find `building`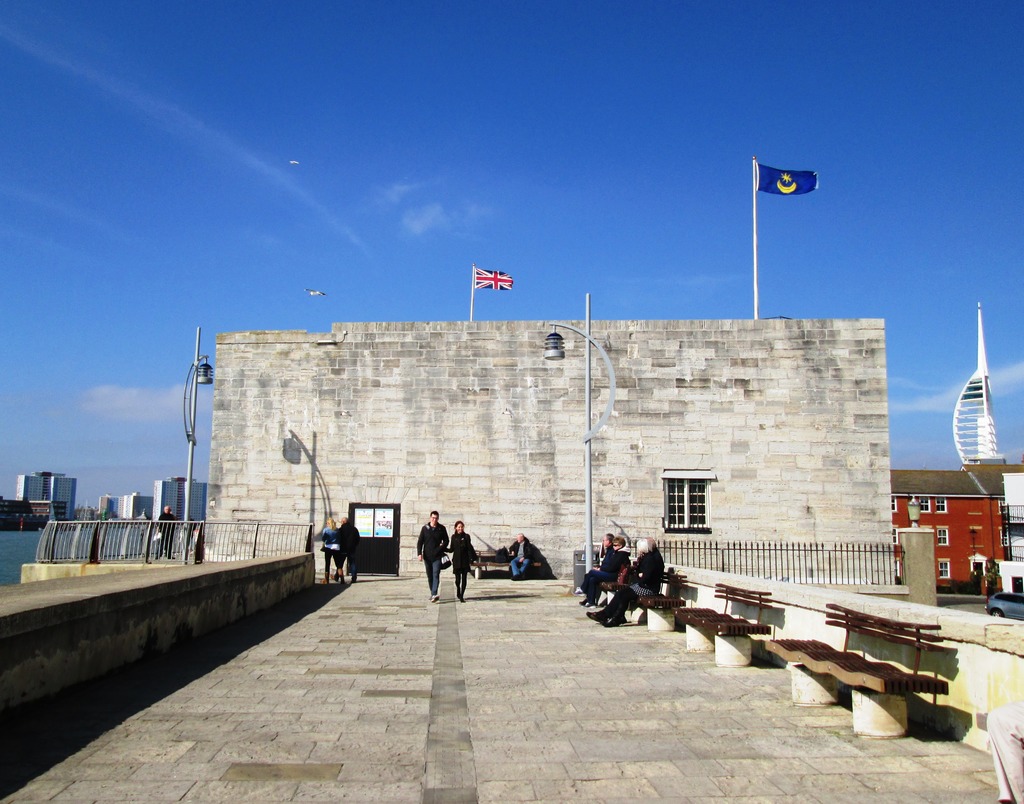
crop(204, 315, 934, 602)
